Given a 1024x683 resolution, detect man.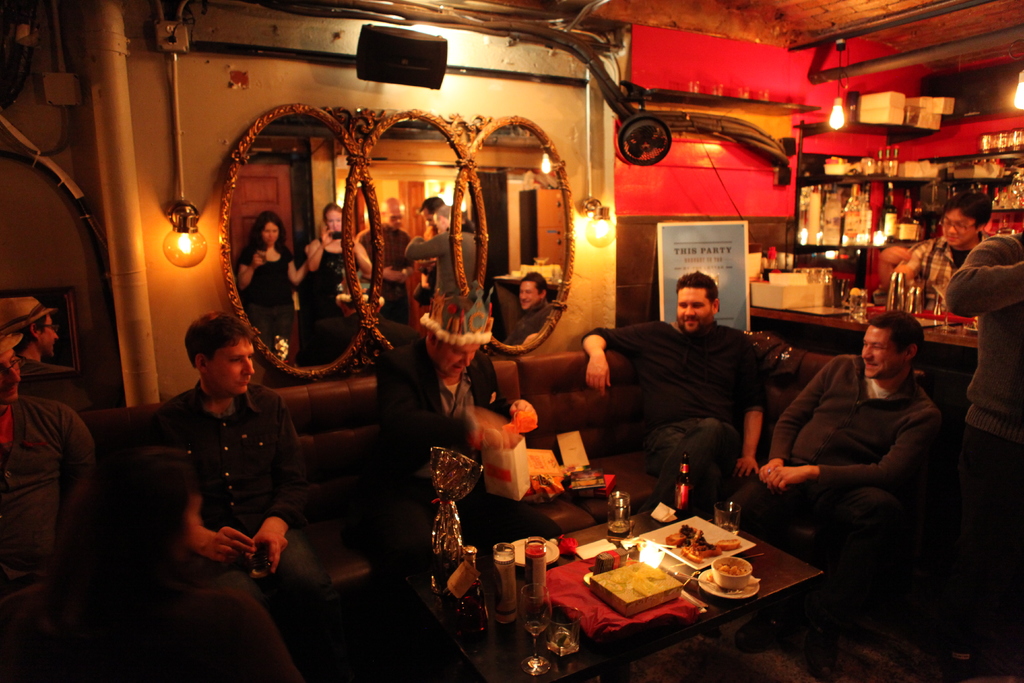
pyautogui.locateOnScreen(727, 309, 943, 666).
